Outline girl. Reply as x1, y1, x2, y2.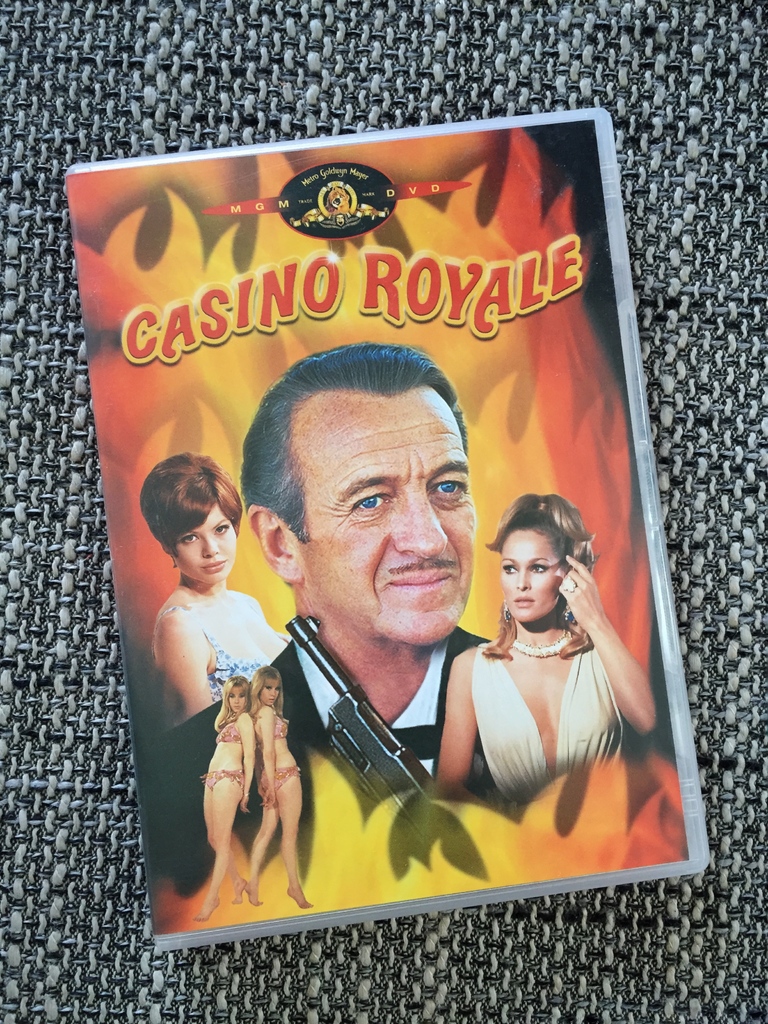
416, 477, 662, 841.
